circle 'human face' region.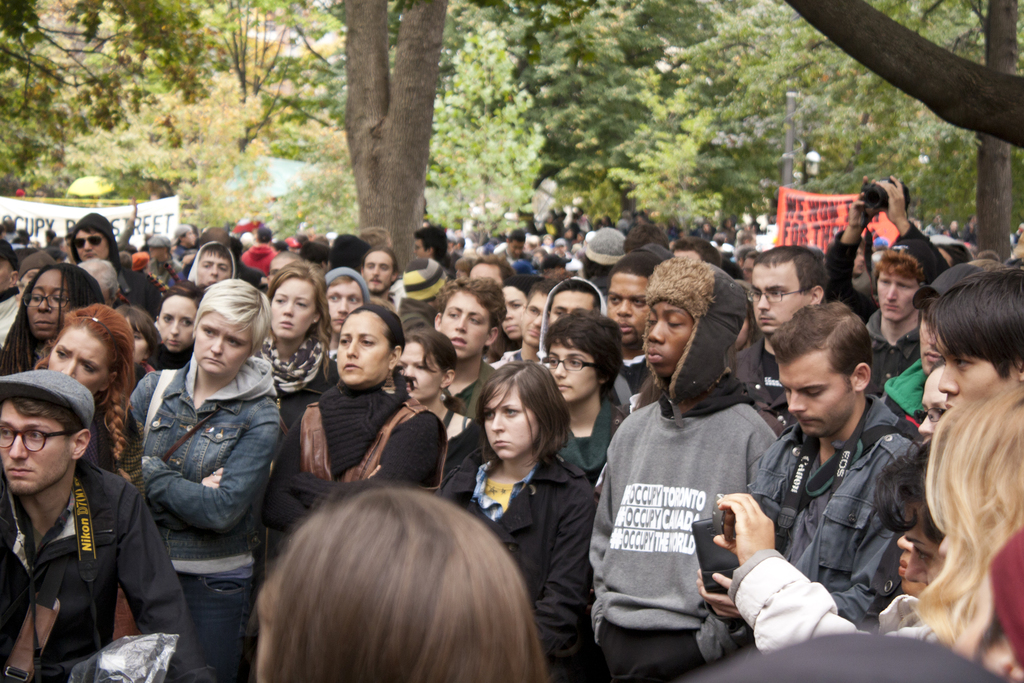
Region: 920:302:943:370.
